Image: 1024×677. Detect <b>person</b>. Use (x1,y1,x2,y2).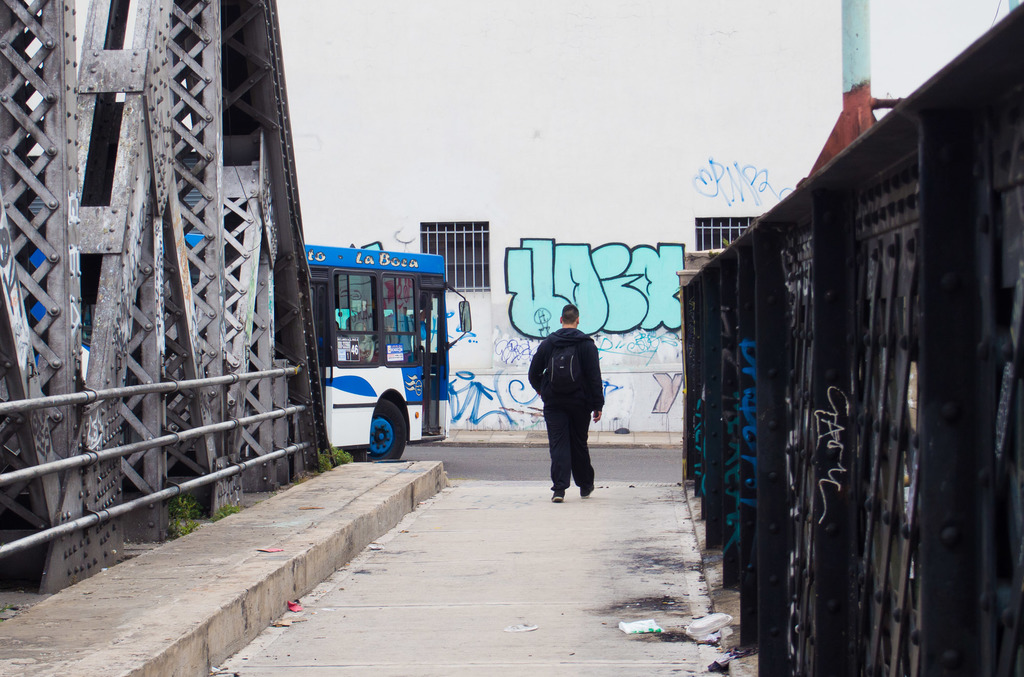
(523,303,607,503).
